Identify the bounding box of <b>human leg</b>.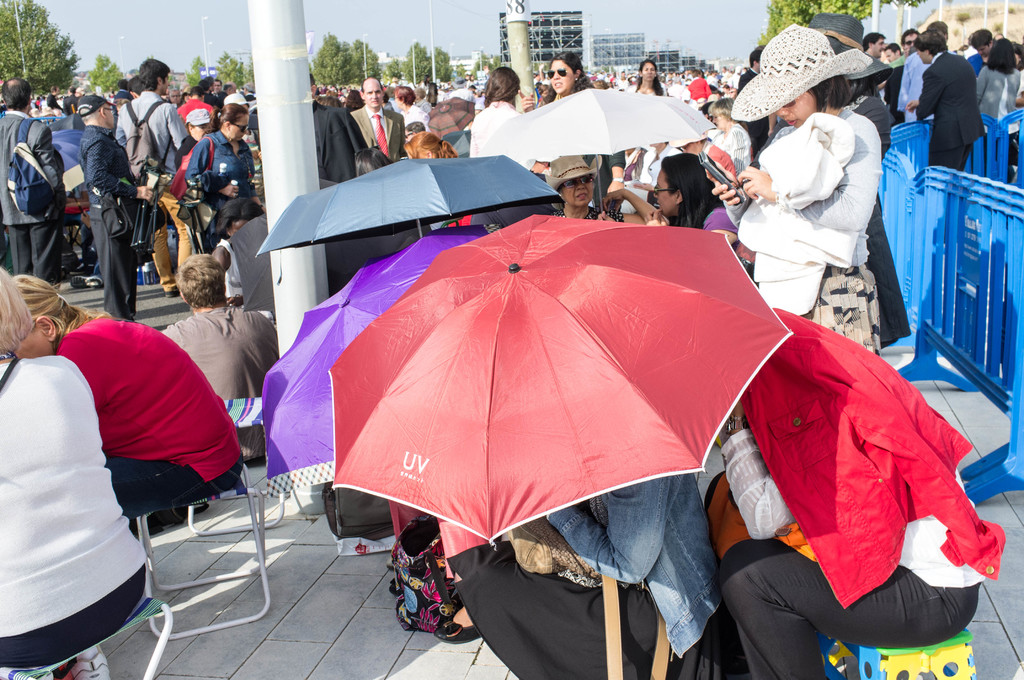
[left=468, top=572, right=636, bottom=674].
